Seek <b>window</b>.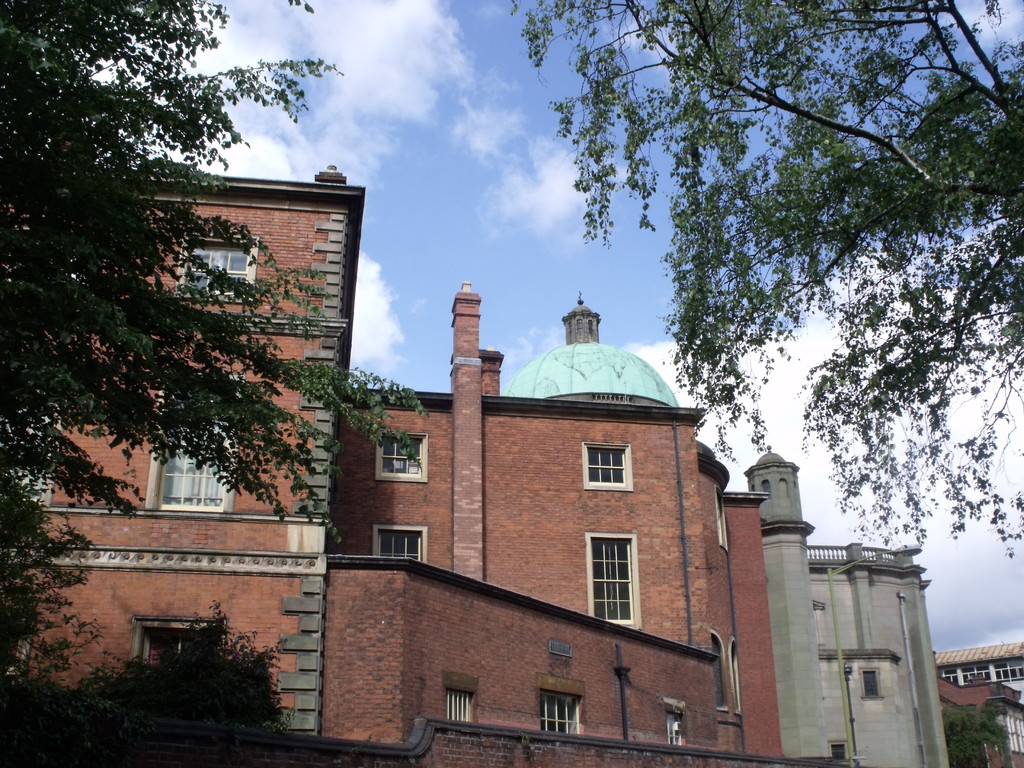
pyautogui.locateOnScreen(374, 423, 430, 485).
